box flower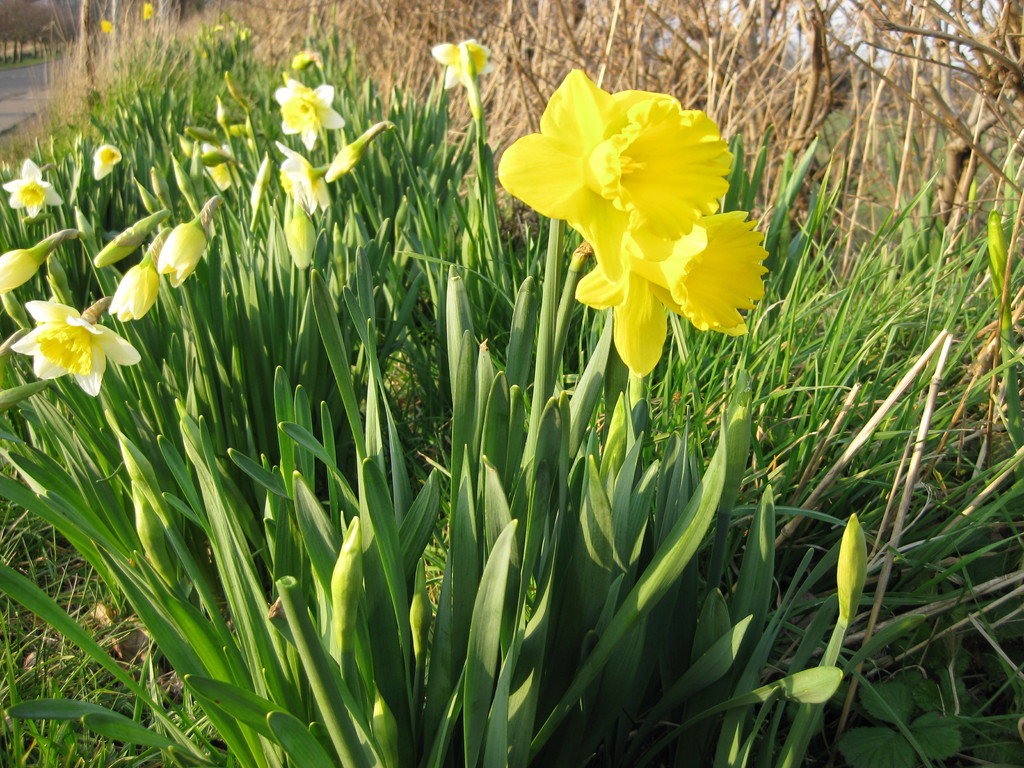
l=433, t=38, r=505, b=86
